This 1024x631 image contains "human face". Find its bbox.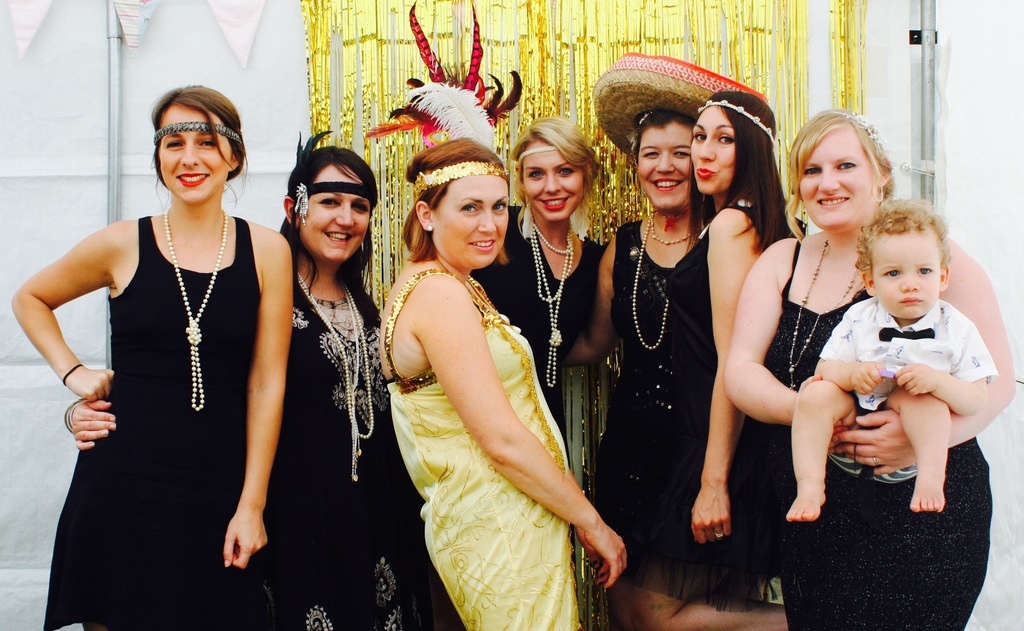
rect(154, 101, 231, 205).
